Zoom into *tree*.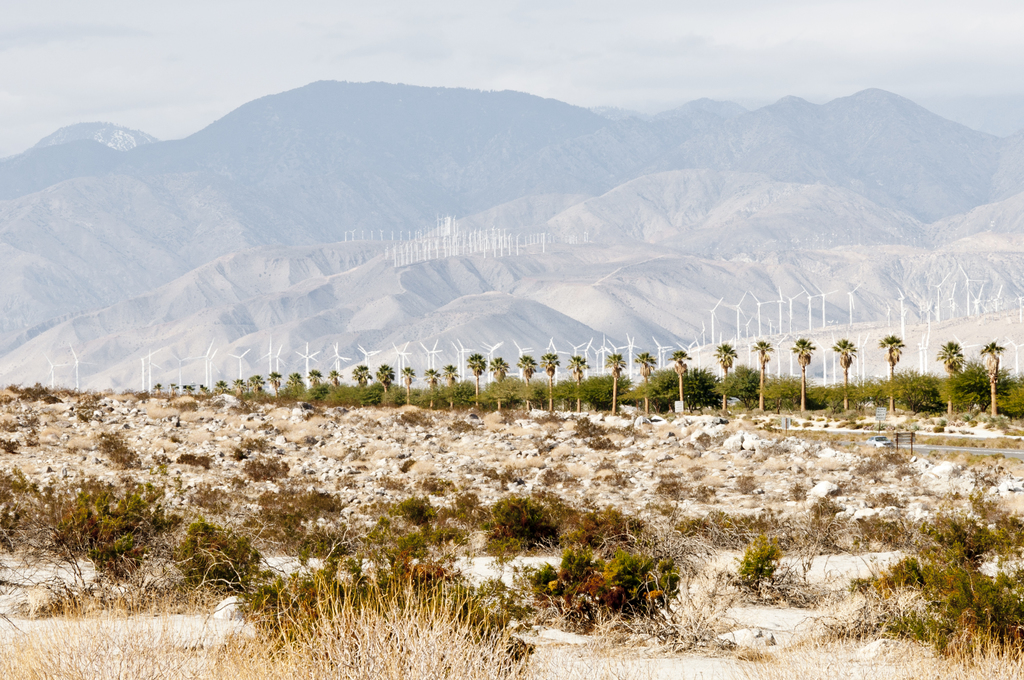
Zoom target: region(428, 371, 437, 409).
